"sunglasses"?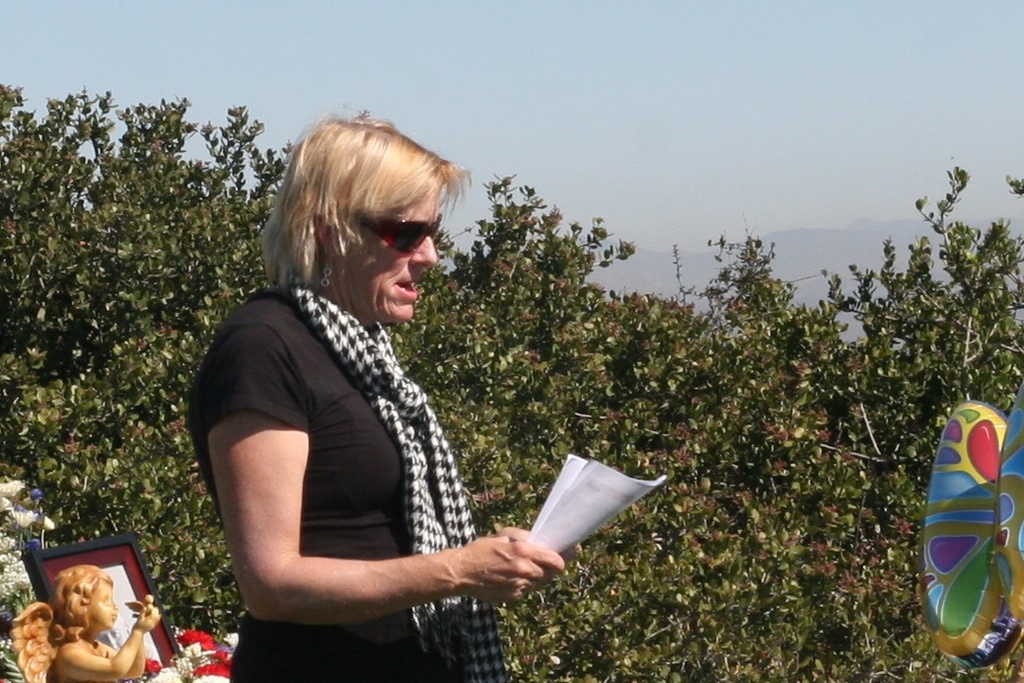
(left=361, top=216, right=441, bottom=253)
